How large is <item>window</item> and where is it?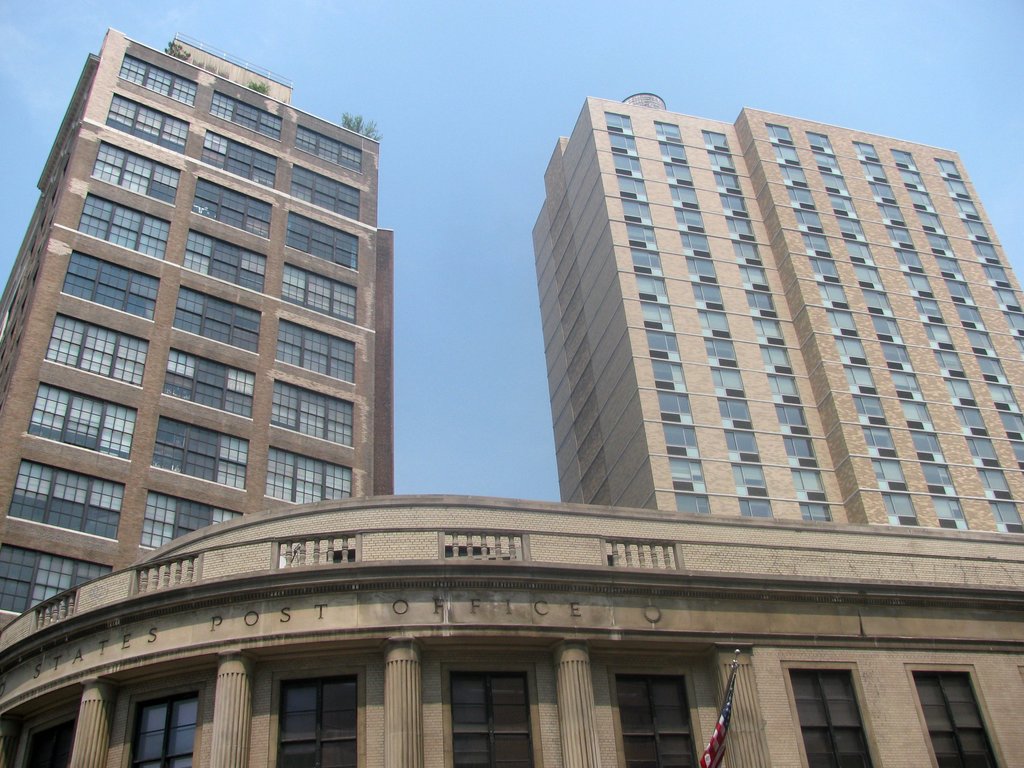
Bounding box: bbox(703, 131, 730, 152).
